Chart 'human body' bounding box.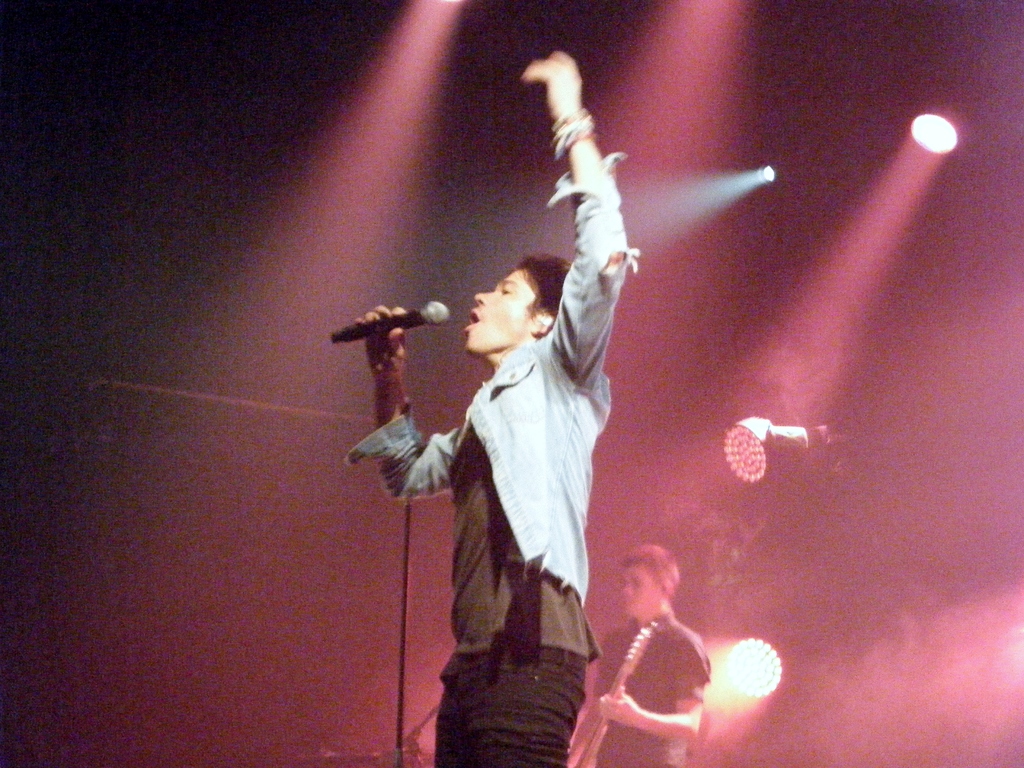
Charted: (355,63,654,760).
